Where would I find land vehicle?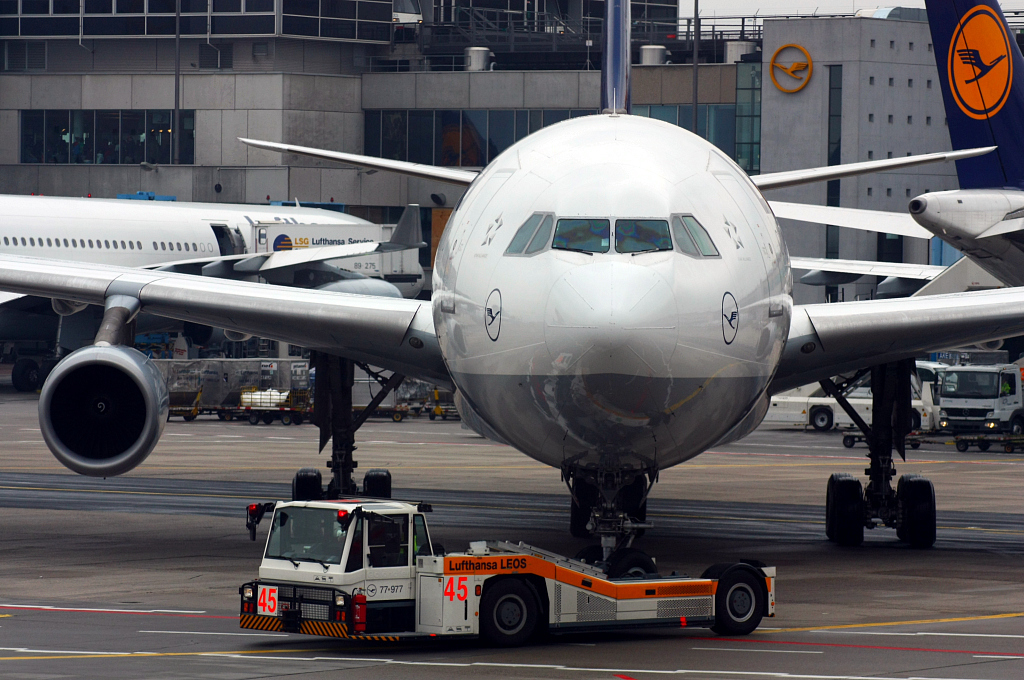
At <bbox>767, 361, 930, 438</bbox>.
